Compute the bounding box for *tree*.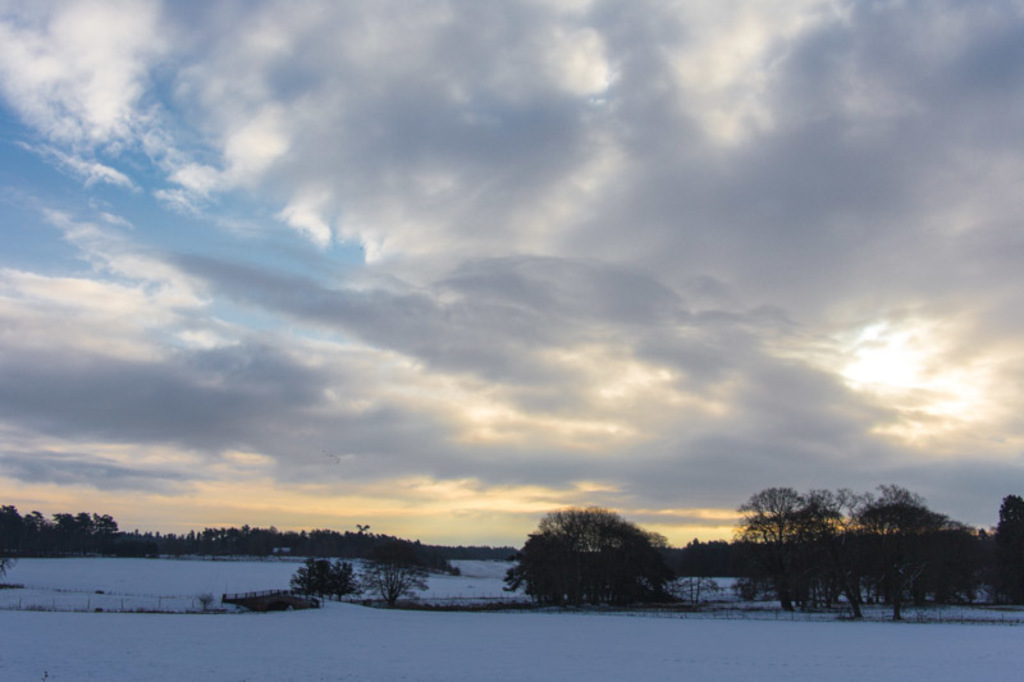
{"left": 733, "top": 485, "right": 855, "bottom": 608}.
